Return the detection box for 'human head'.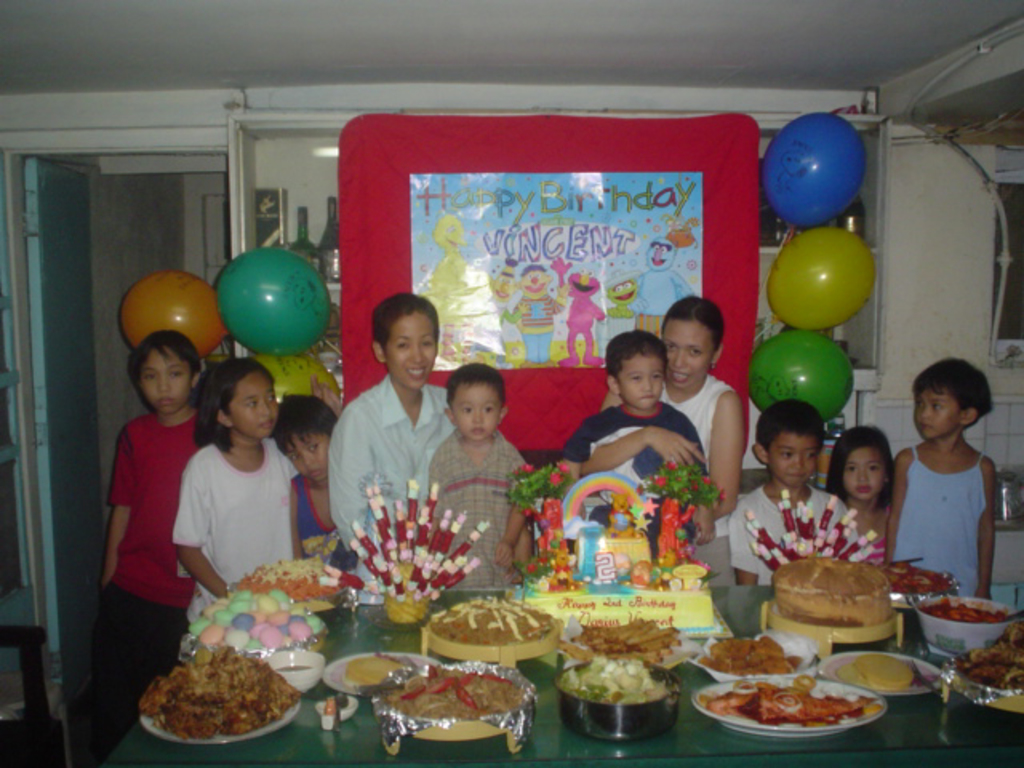
(left=275, top=390, right=336, bottom=483).
